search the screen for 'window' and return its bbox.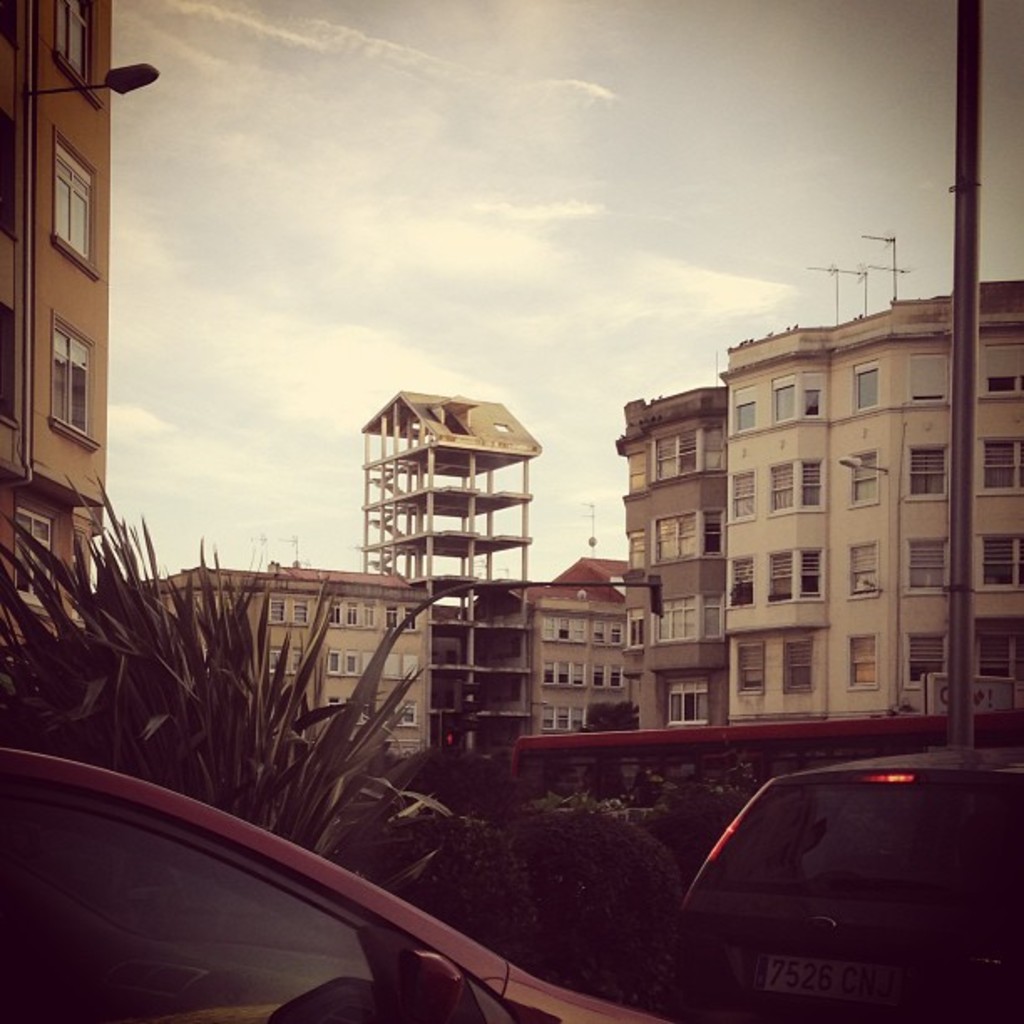
Found: x1=975, y1=437, x2=1022, y2=495.
